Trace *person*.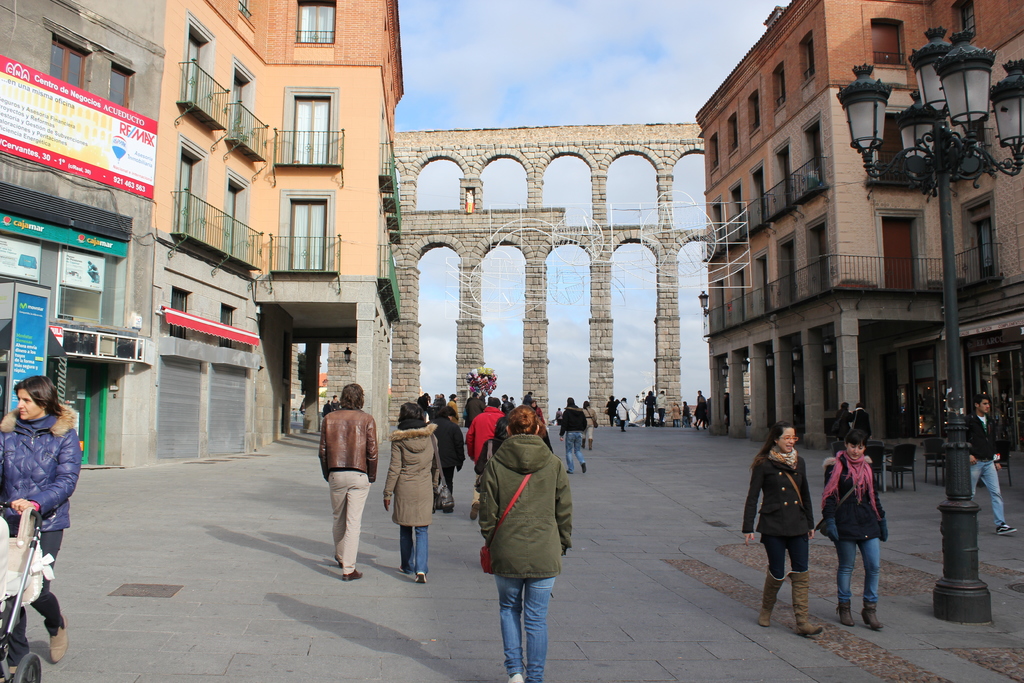
Traced to (318, 399, 330, 415).
